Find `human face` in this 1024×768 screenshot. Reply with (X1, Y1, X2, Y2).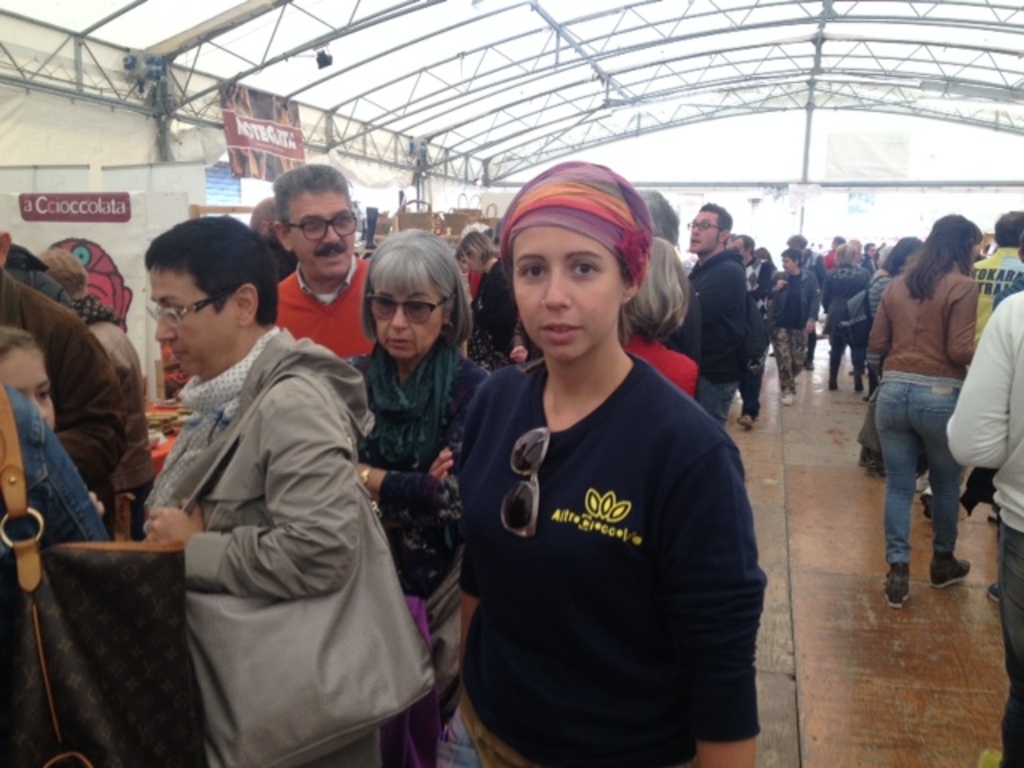
(0, 339, 54, 432).
